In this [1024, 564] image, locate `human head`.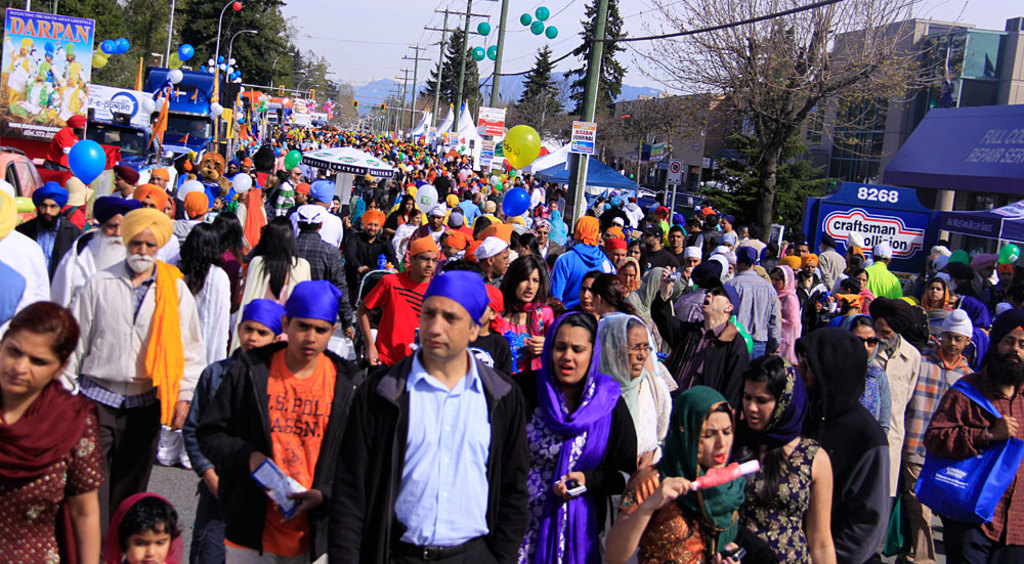
Bounding box: x1=501 y1=257 x2=541 y2=304.
